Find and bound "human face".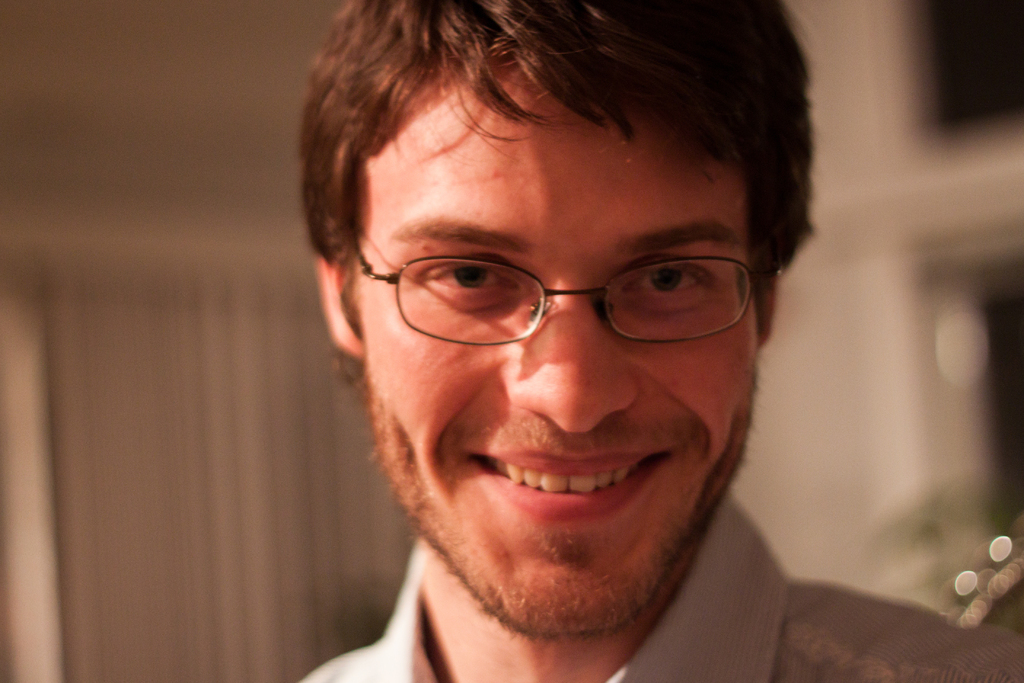
Bound: x1=362 y1=60 x2=756 y2=638.
